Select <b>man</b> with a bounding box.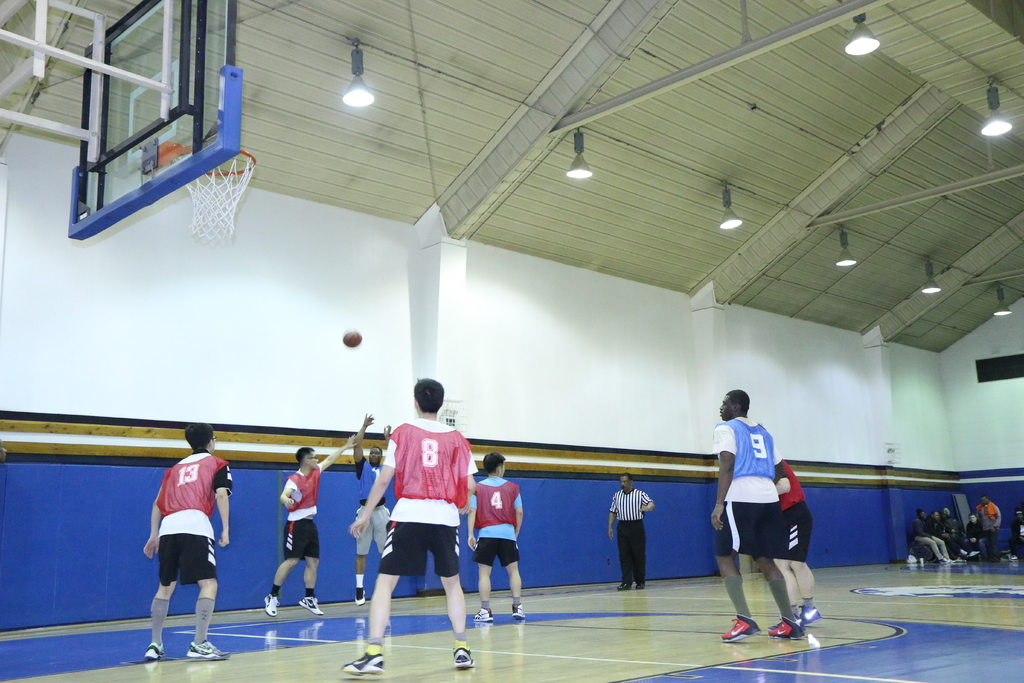
(x1=773, y1=457, x2=820, y2=623).
